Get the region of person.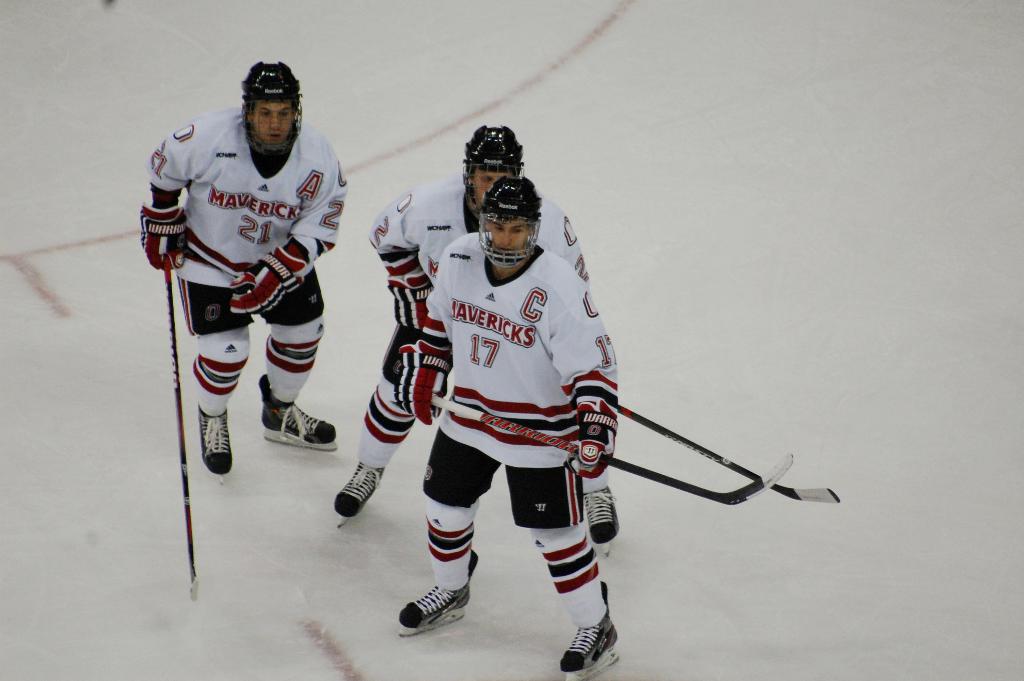
(x1=393, y1=177, x2=619, y2=671).
